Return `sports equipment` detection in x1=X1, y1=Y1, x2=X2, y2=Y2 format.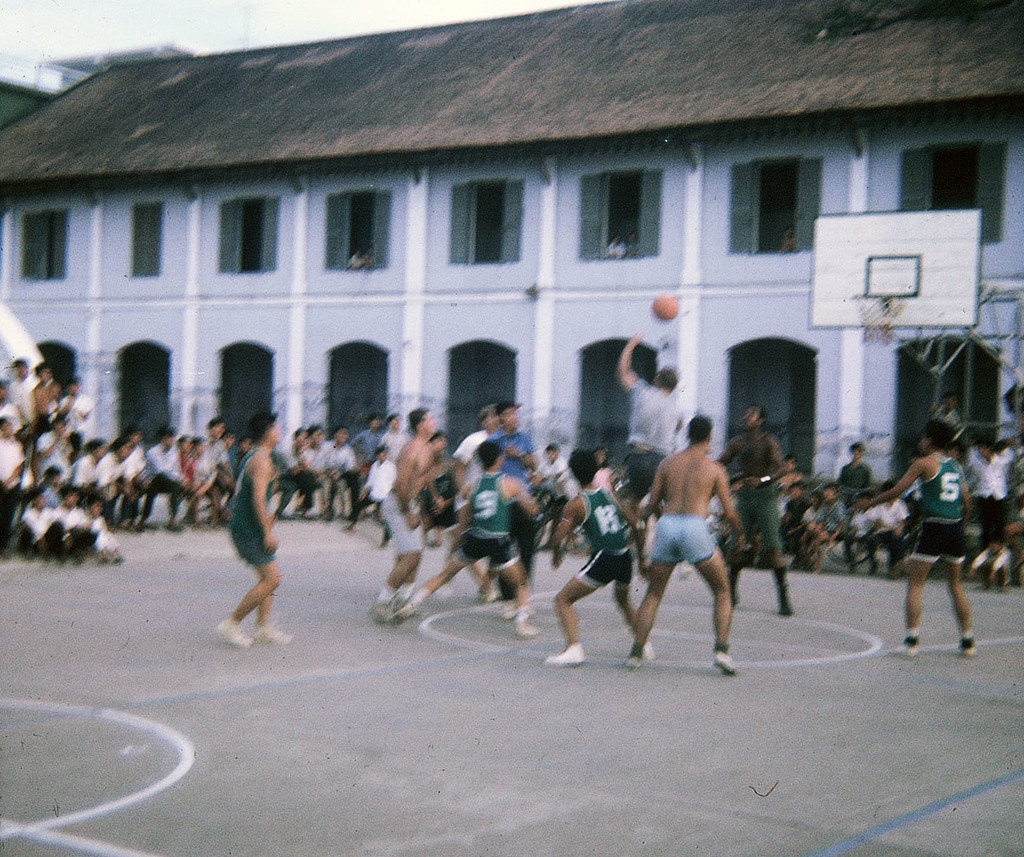
x1=638, y1=639, x2=659, y2=668.
